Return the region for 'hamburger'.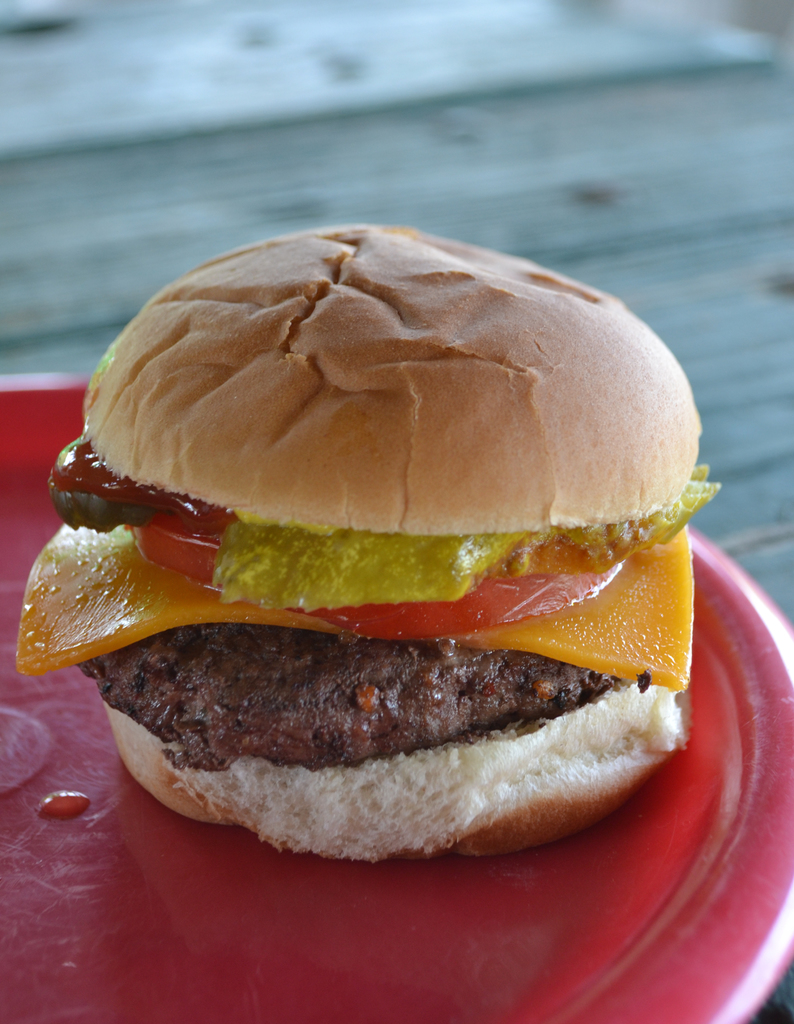
bbox(16, 220, 720, 865).
